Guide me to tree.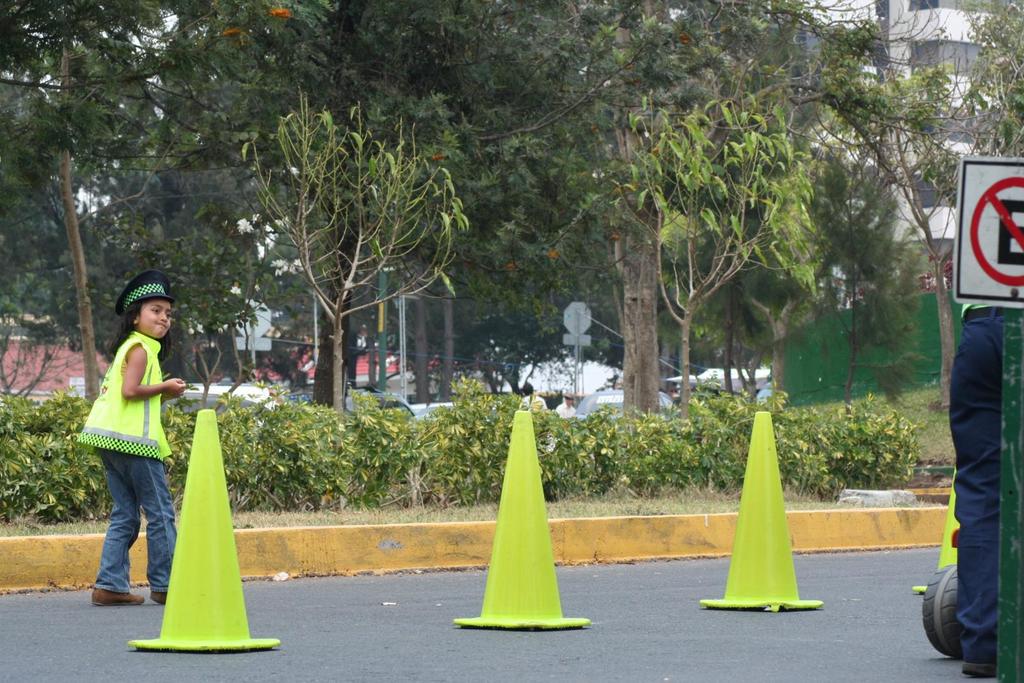
Guidance: <bbox>598, 97, 805, 421</bbox>.
